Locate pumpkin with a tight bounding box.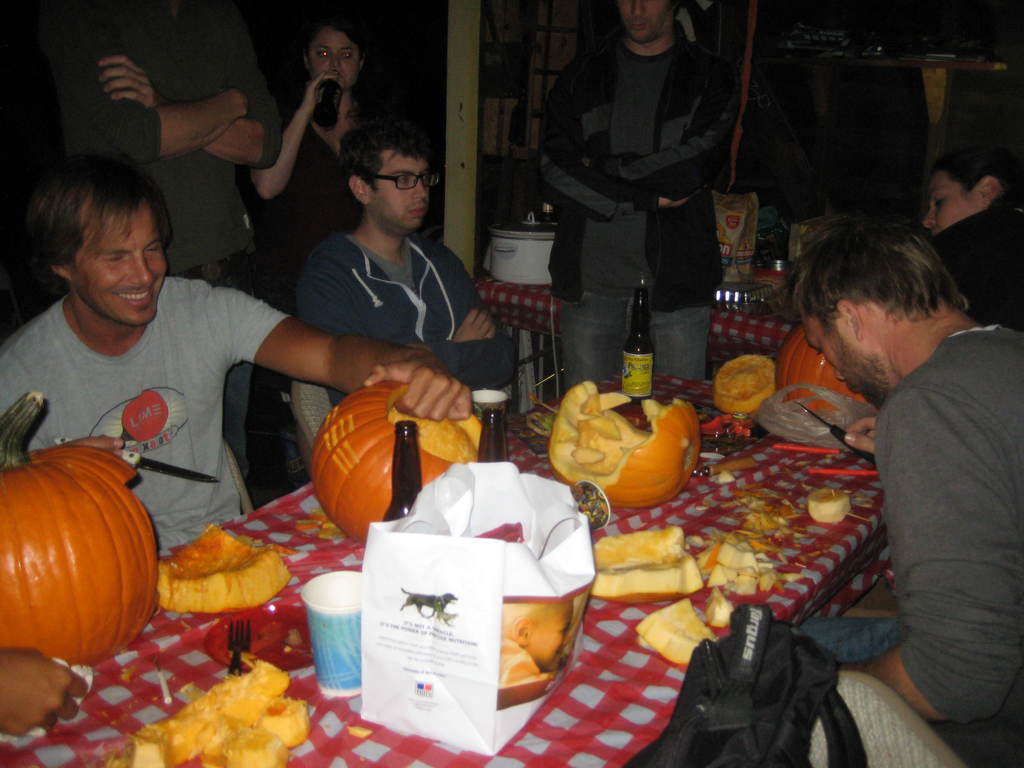
Rect(161, 522, 287, 612).
